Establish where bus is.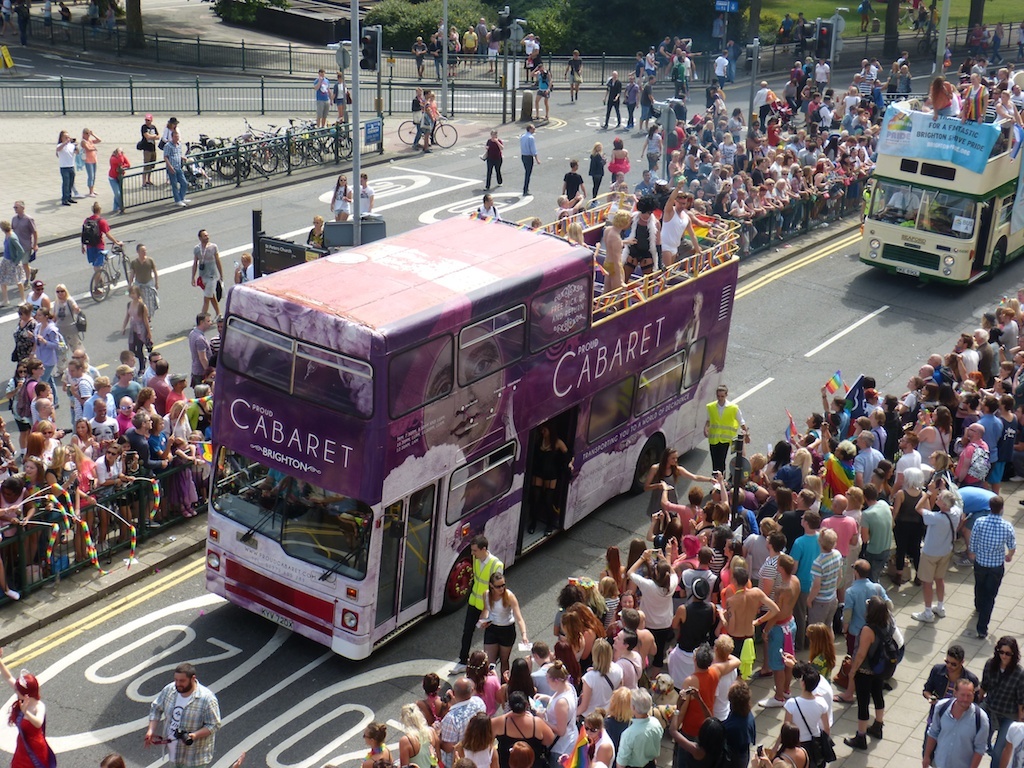
Established at crop(845, 85, 1023, 286).
